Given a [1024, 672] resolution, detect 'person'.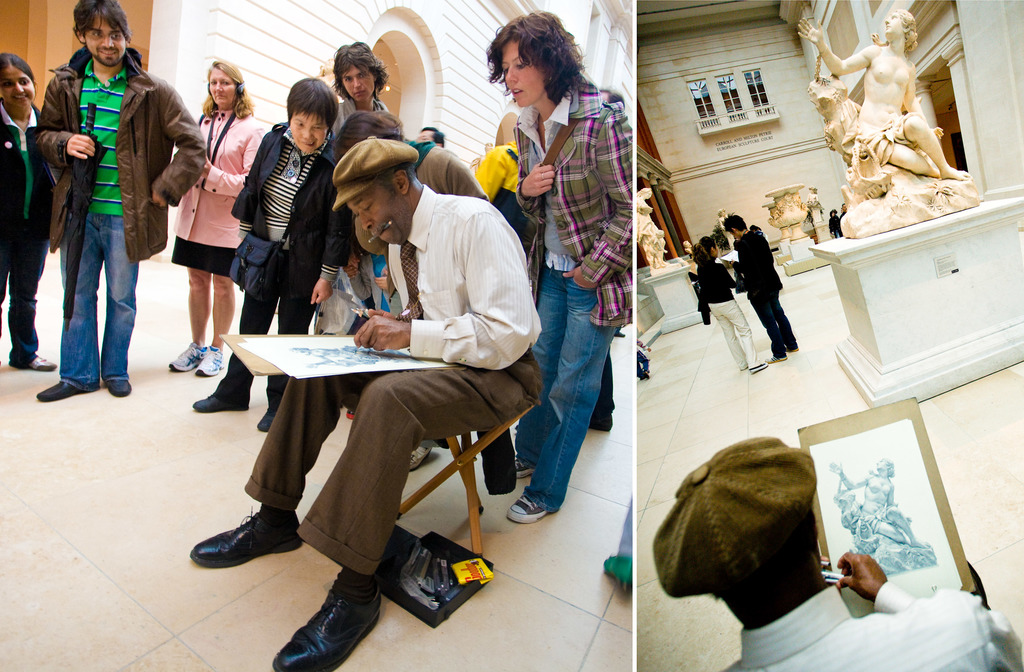
pyautogui.locateOnScreen(635, 188, 667, 269).
